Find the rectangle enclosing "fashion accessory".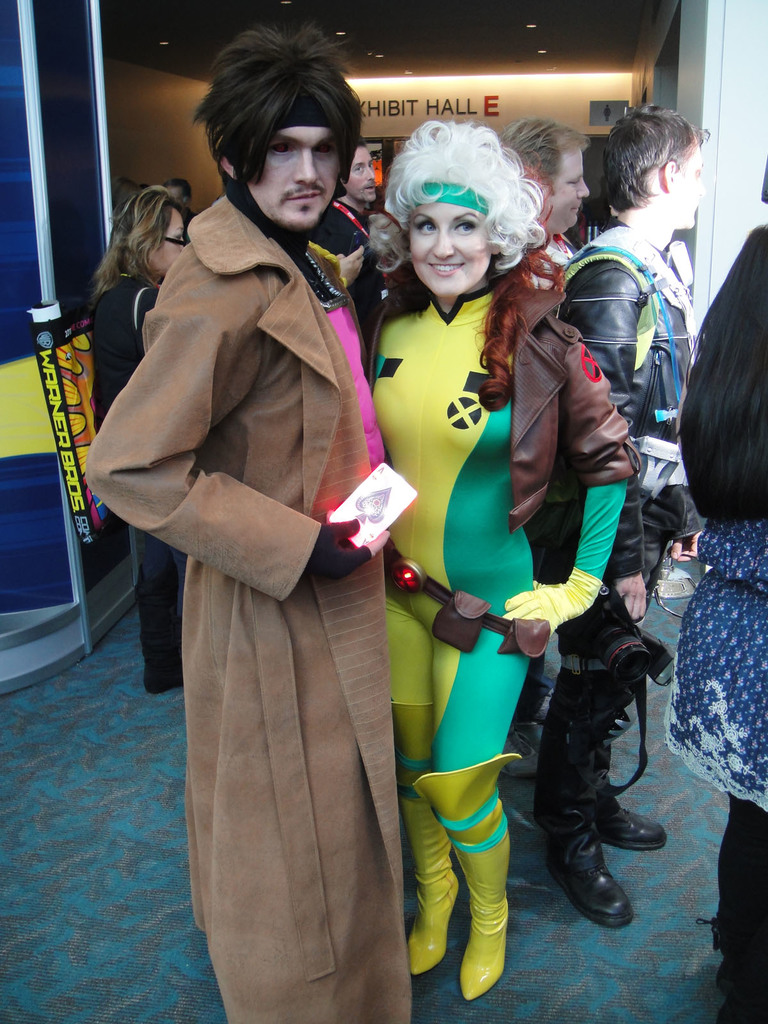
box=[413, 179, 488, 217].
